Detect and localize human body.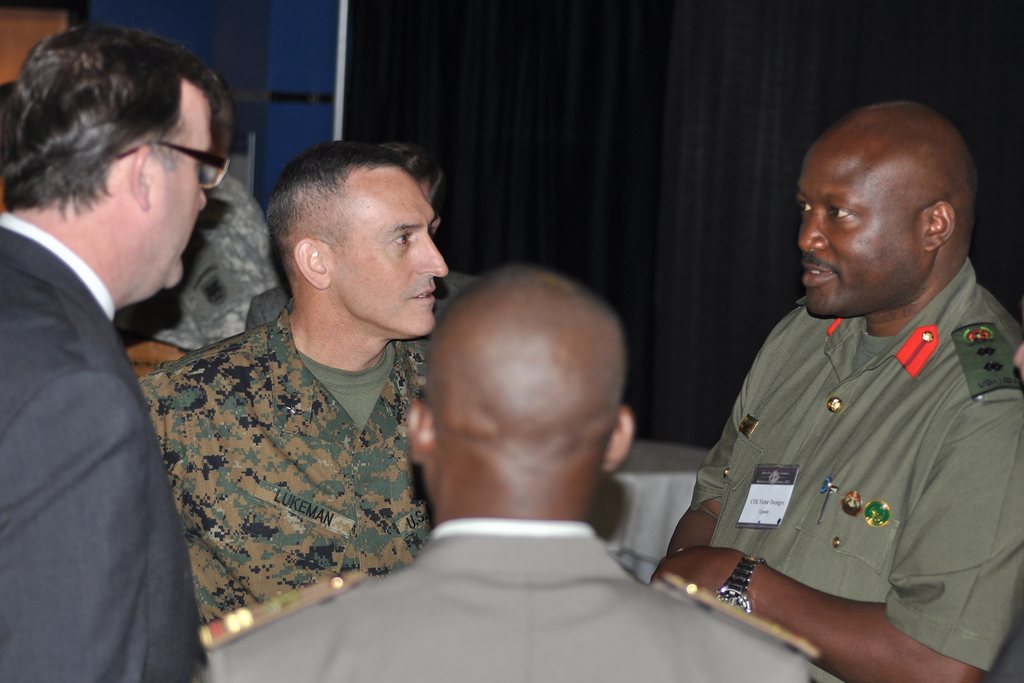
Localized at rect(200, 516, 845, 682).
